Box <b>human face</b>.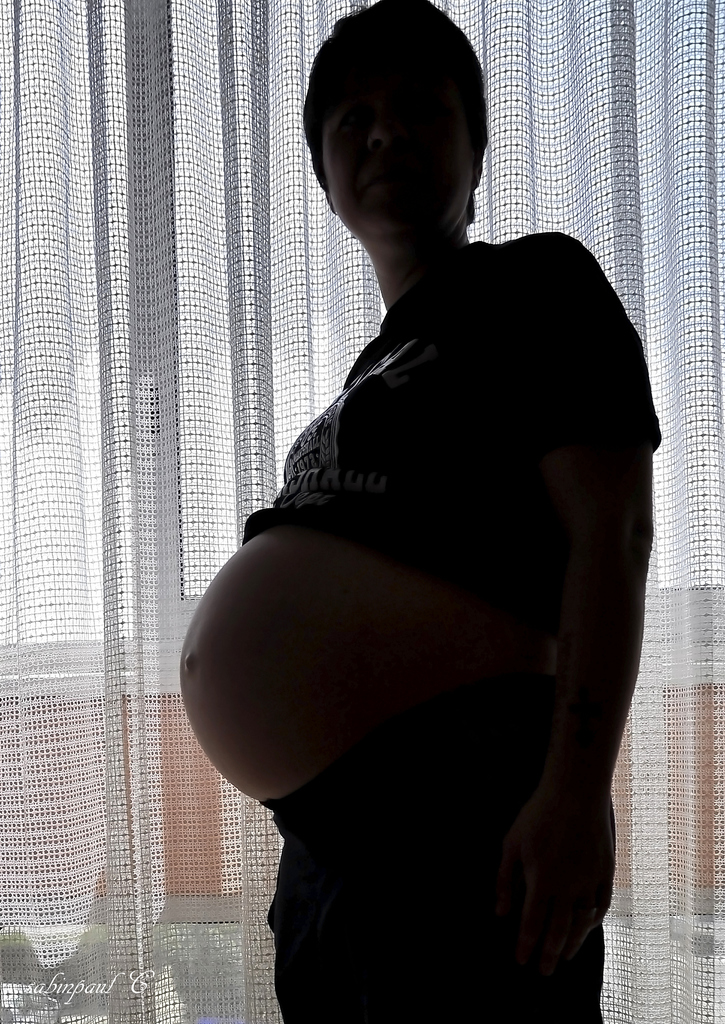
l=327, t=56, r=473, b=236.
